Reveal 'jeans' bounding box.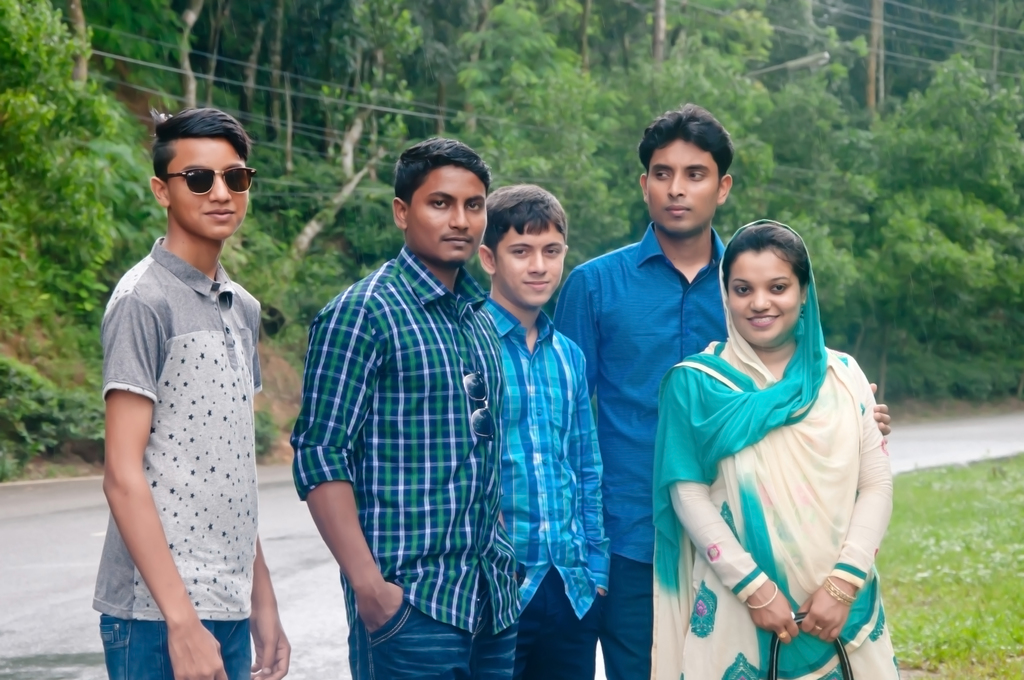
Revealed: rect(338, 567, 515, 679).
